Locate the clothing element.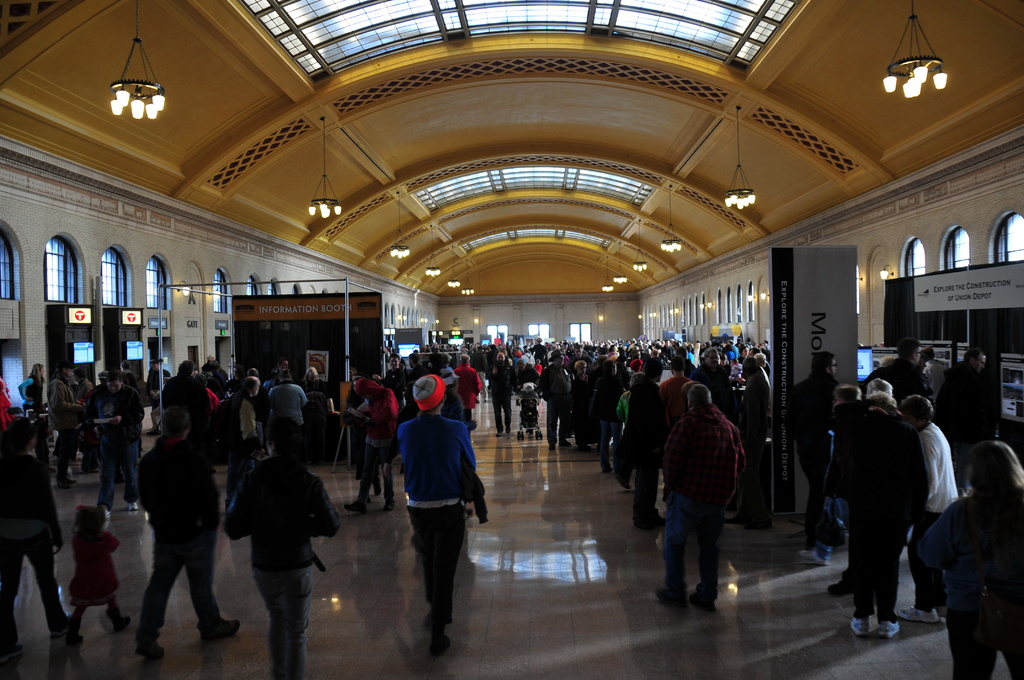
Element bbox: bbox(574, 371, 596, 441).
